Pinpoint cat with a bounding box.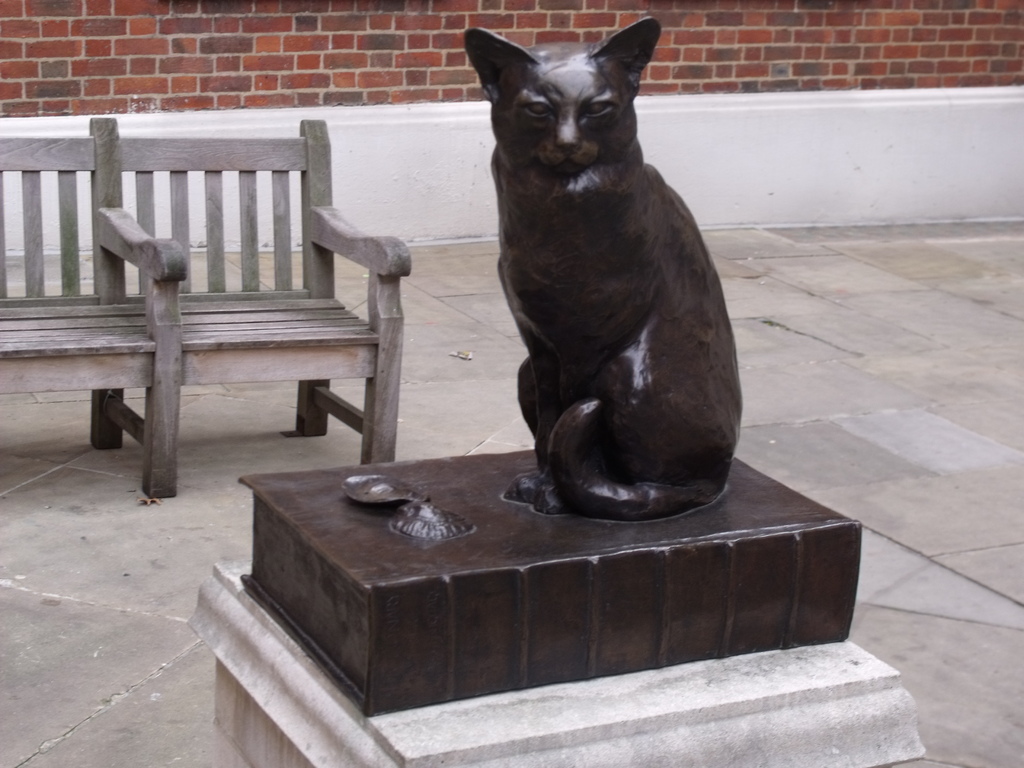
(left=459, top=20, right=741, bottom=522).
